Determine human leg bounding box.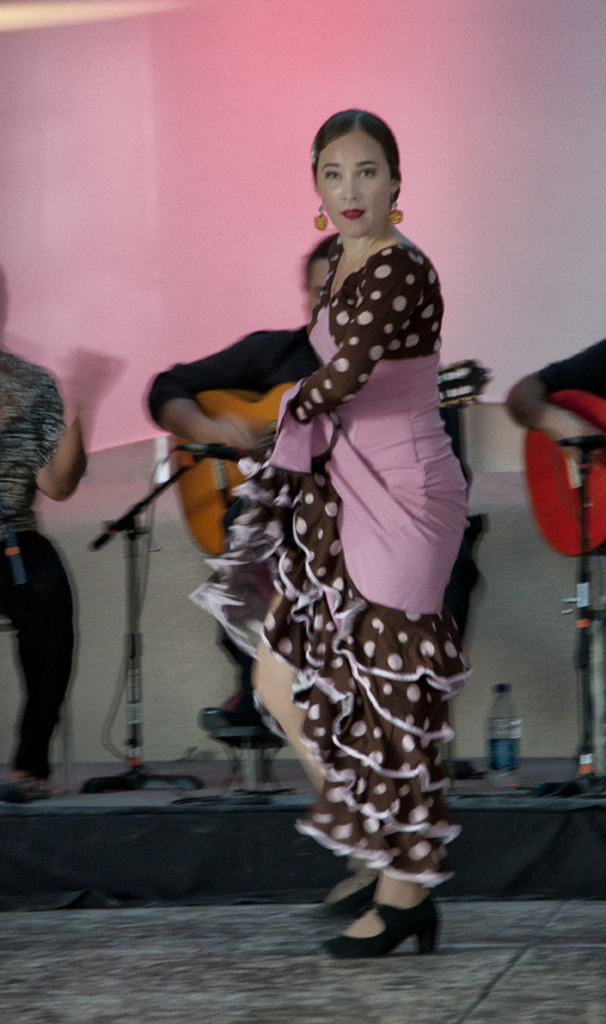
Determined: crop(0, 529, 78, 802).
